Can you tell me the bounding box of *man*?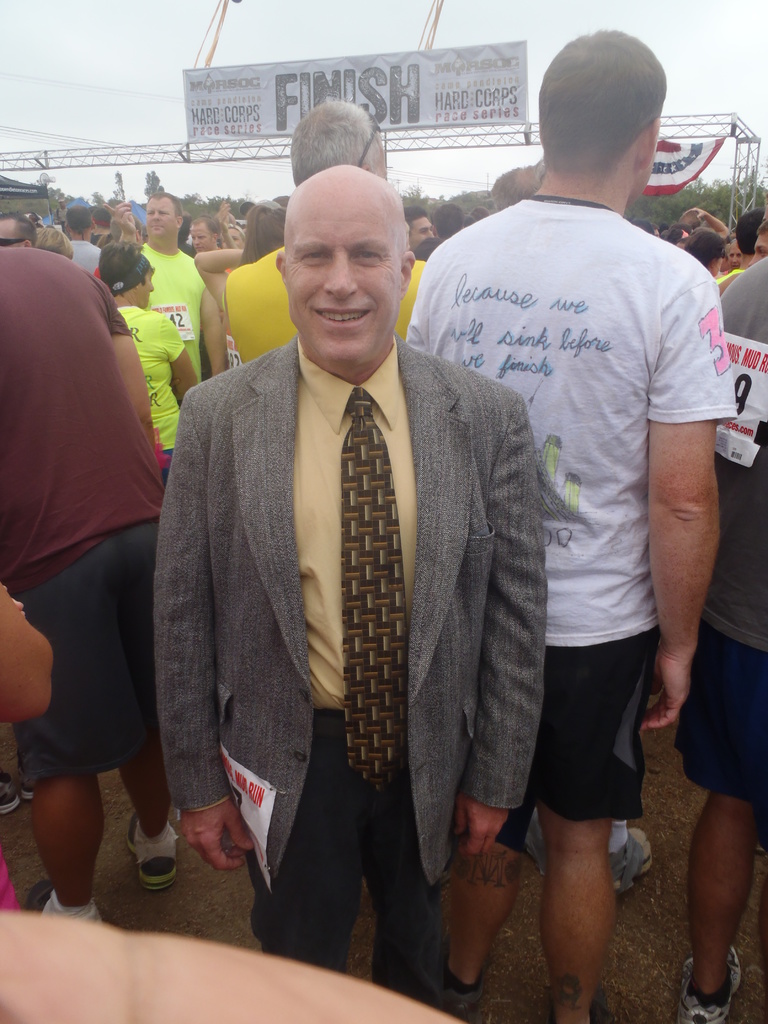
(x1=161, y1=119, x2=574, y2=989).
